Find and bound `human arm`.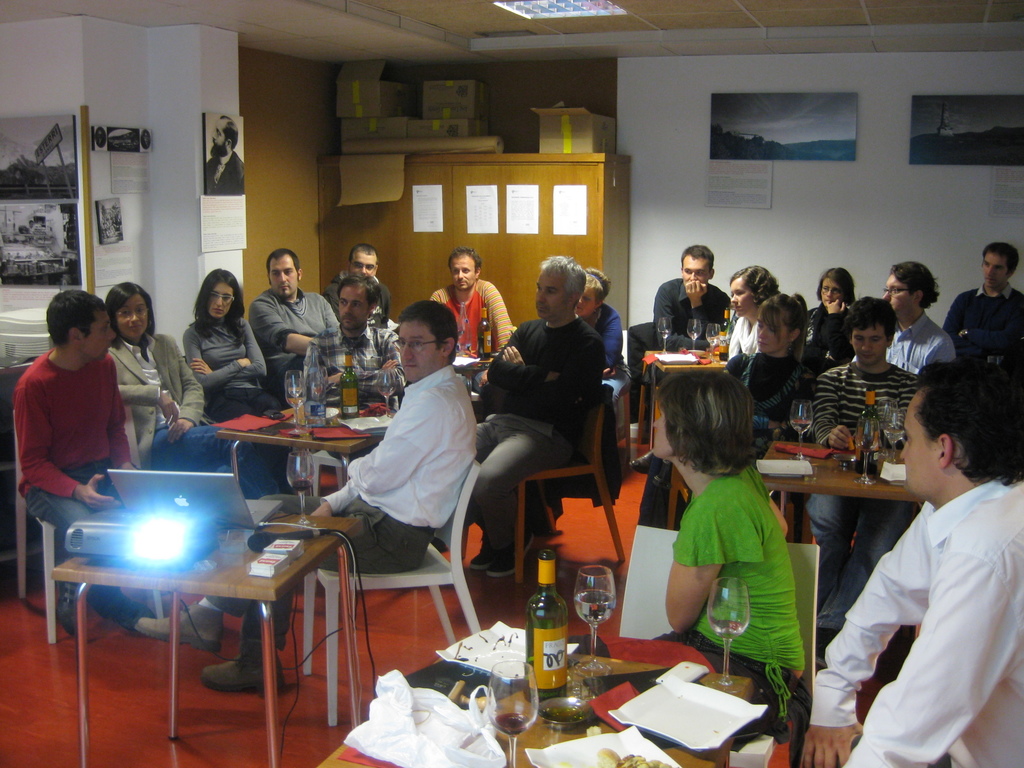
Bound: box=[811, 362, 853, 456].
